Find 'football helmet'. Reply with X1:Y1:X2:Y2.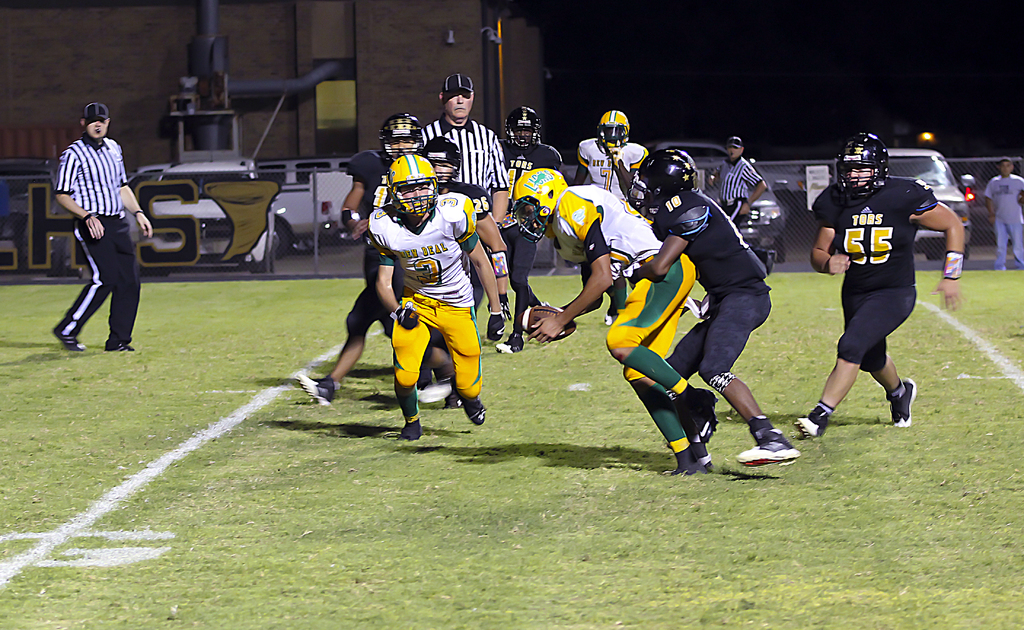
383:111:419:159.
